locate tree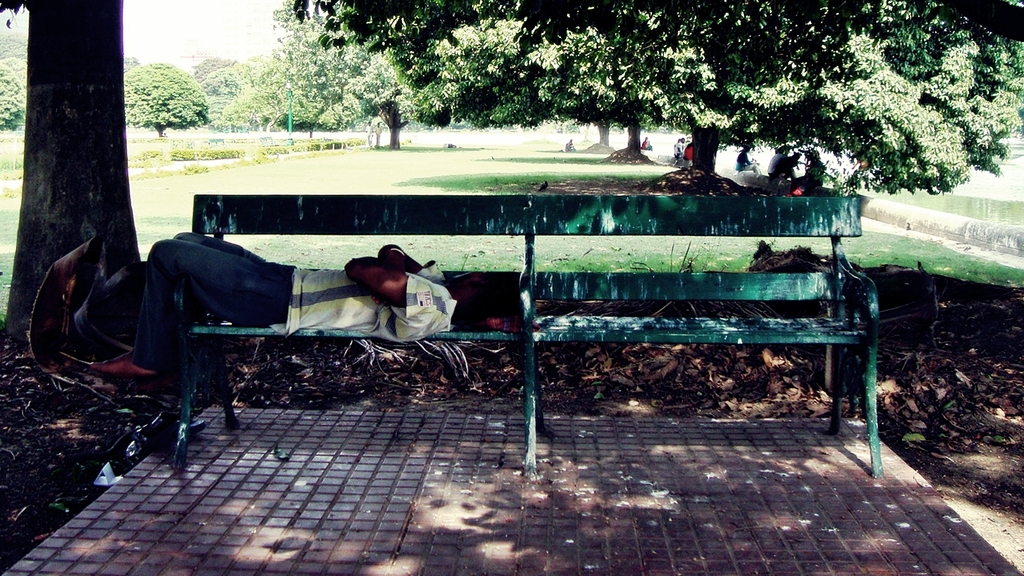
box=[5, 9, 177, 315]
